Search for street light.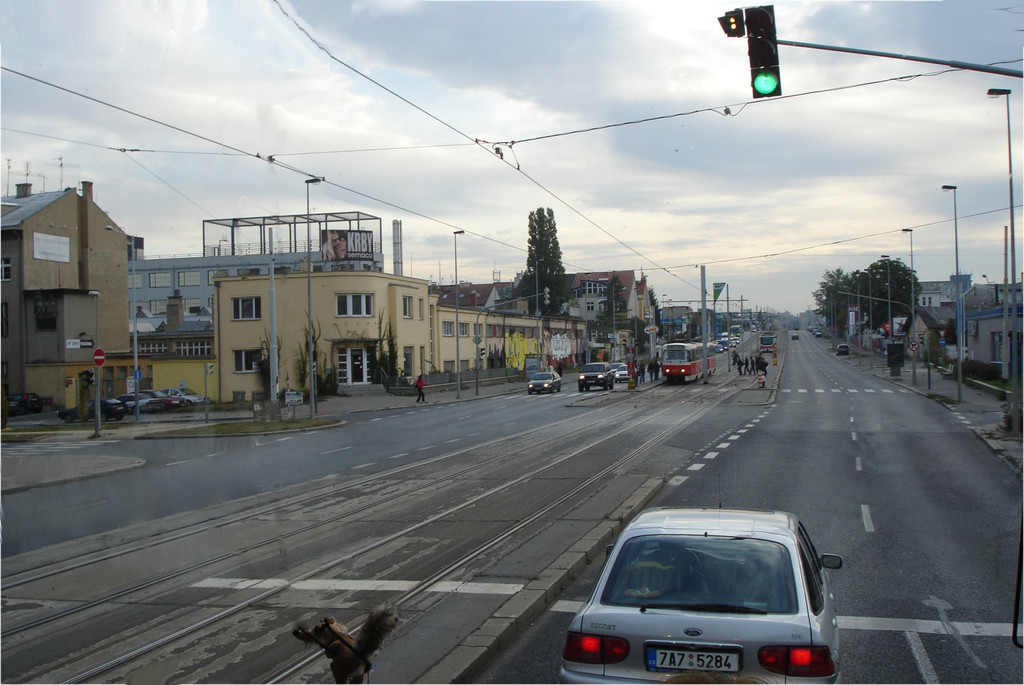
Found at box(865, 269, 872, 334).
